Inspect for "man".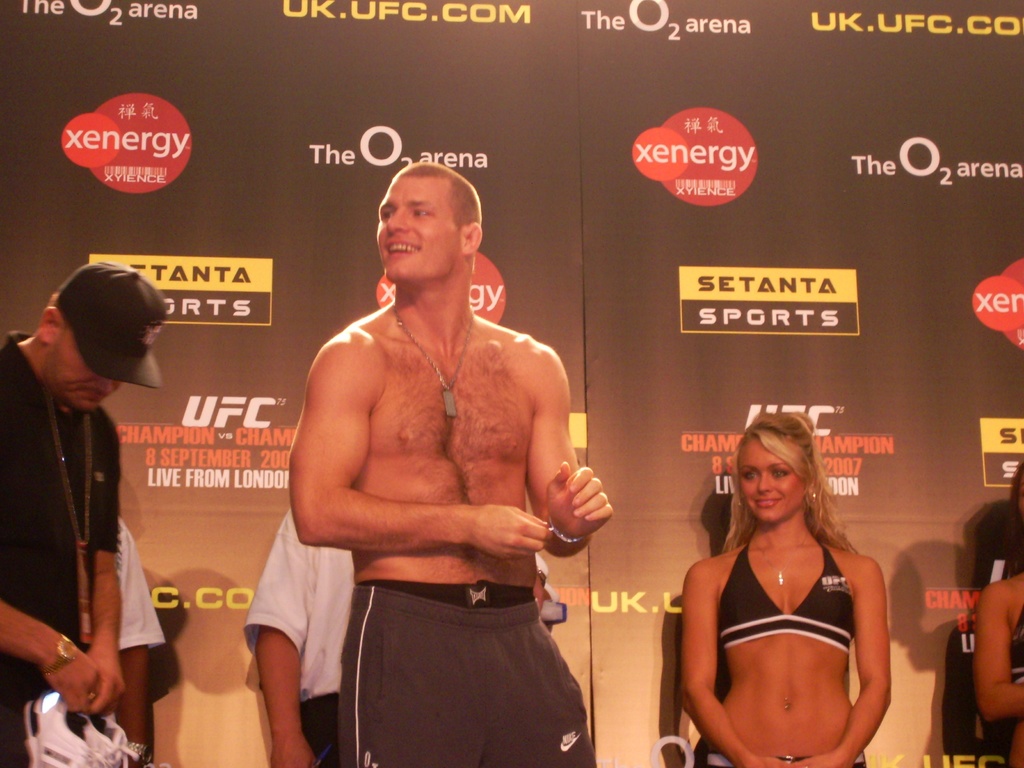
Inspection: <bbox>113, 516, 162, 766</bbox>.
